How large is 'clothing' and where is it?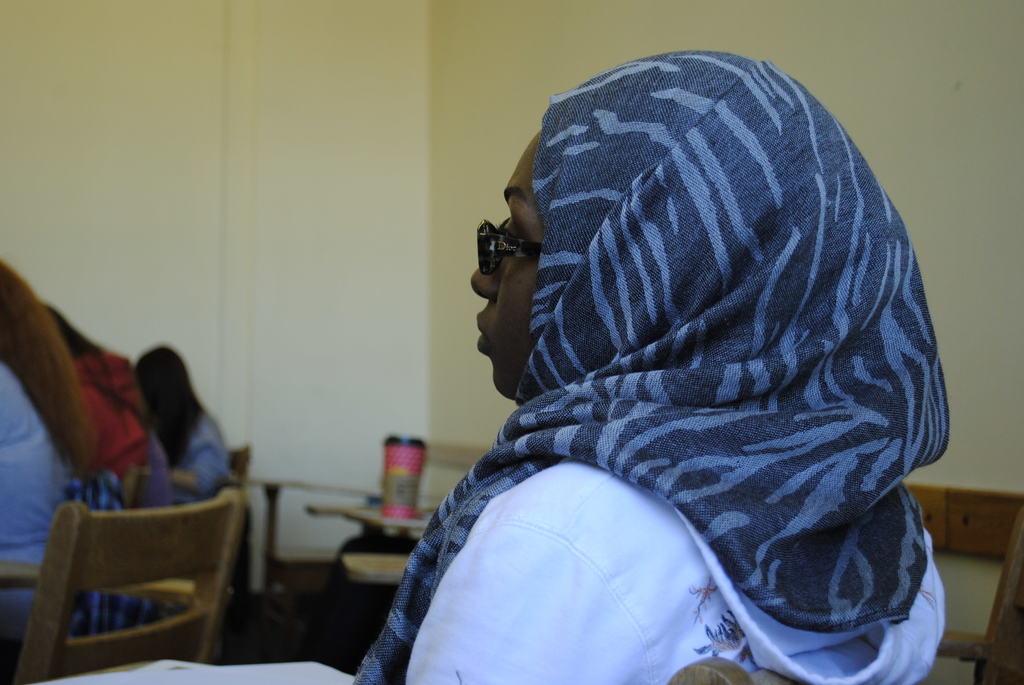
Bounding box: 400:461:951:684.
